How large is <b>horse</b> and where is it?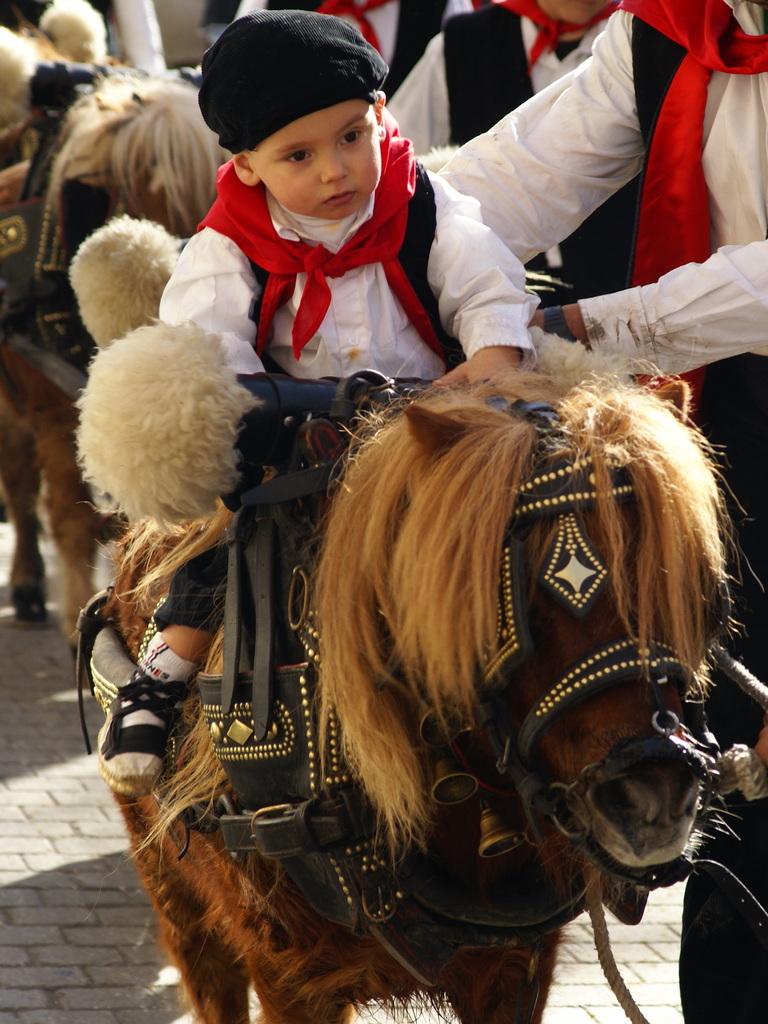
Bounding box: BBox(1, 76, 241, 673).
